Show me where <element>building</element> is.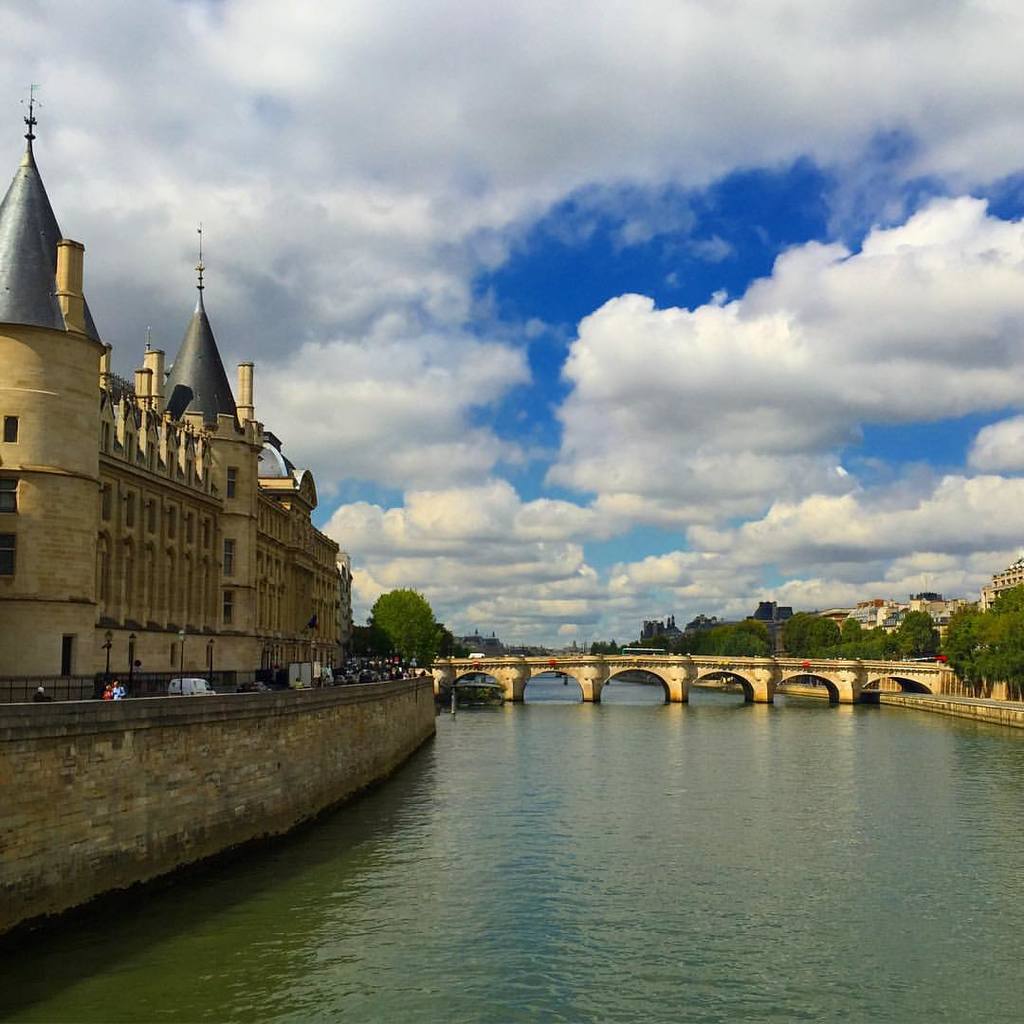
<element>building</element> is at 0/137/355/704.
